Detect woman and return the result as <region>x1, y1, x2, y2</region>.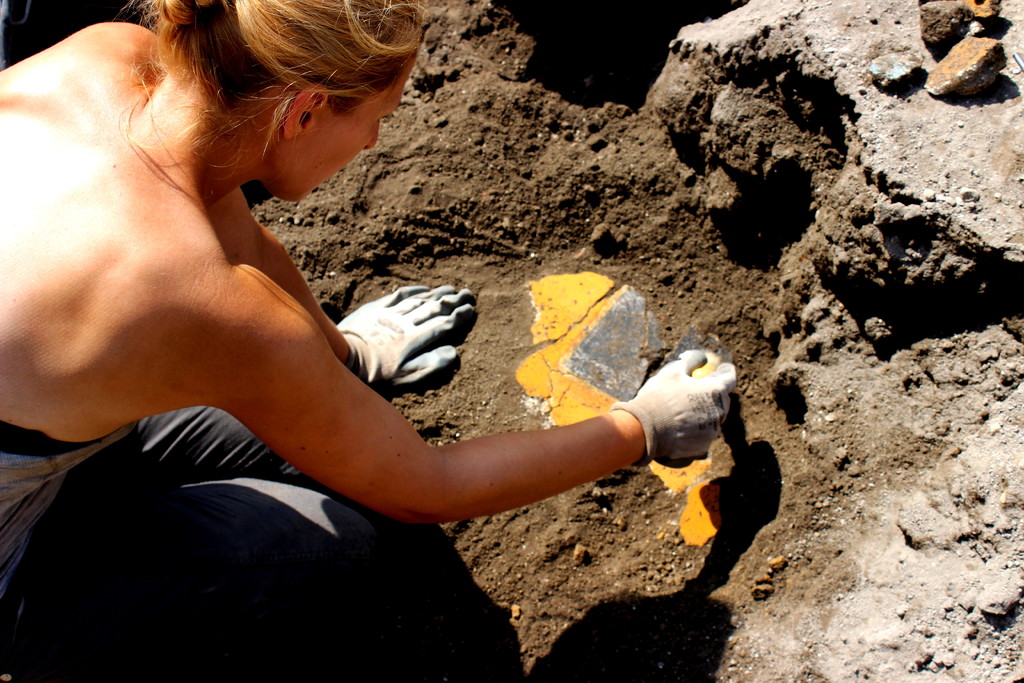
<region>0, 0, 737, 682</region>.
